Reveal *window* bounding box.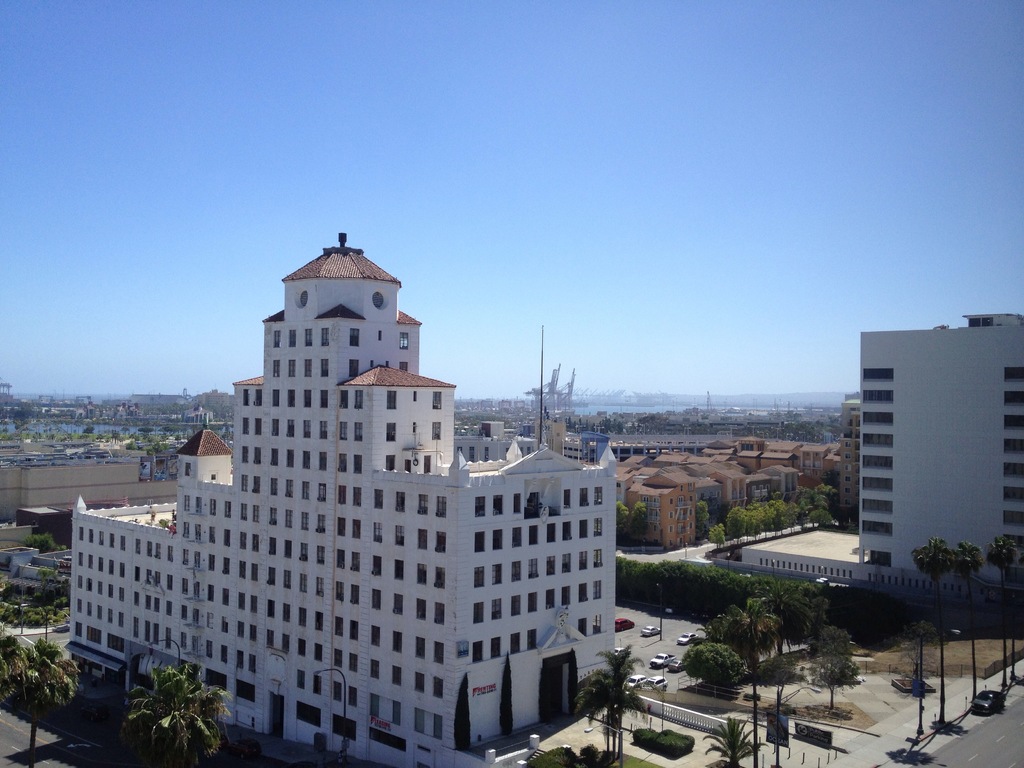
Revealed: l=416, t=561, r=424, b=584.
